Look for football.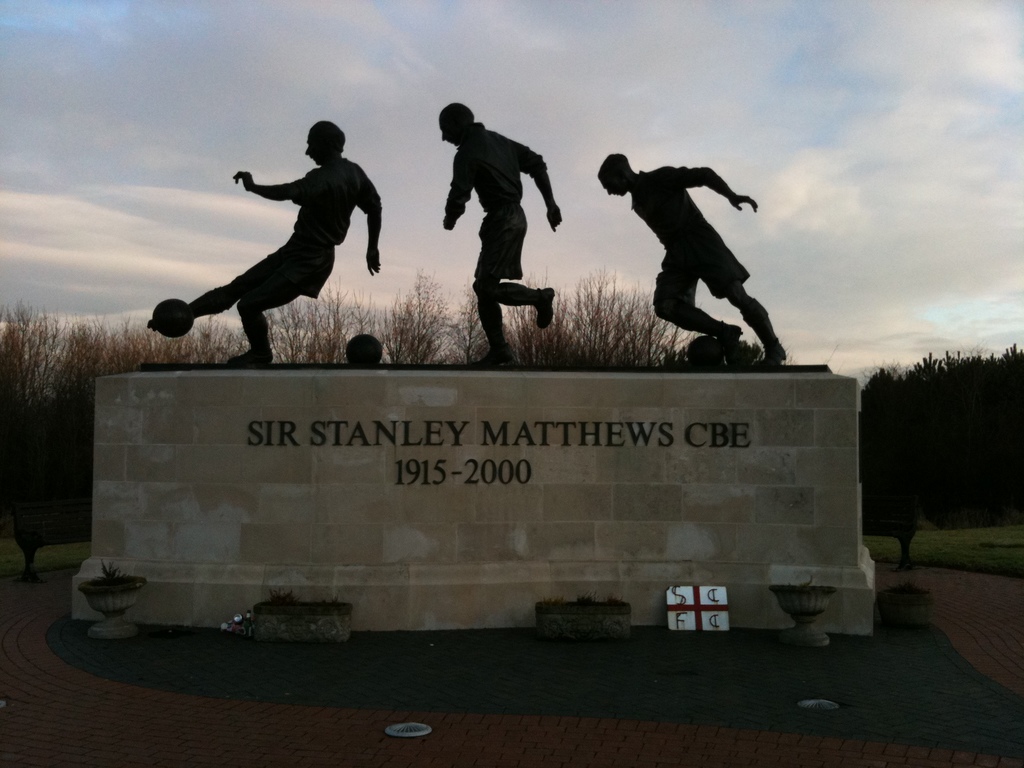
Found: (left=155, top=300, right=192, bottom=335).
